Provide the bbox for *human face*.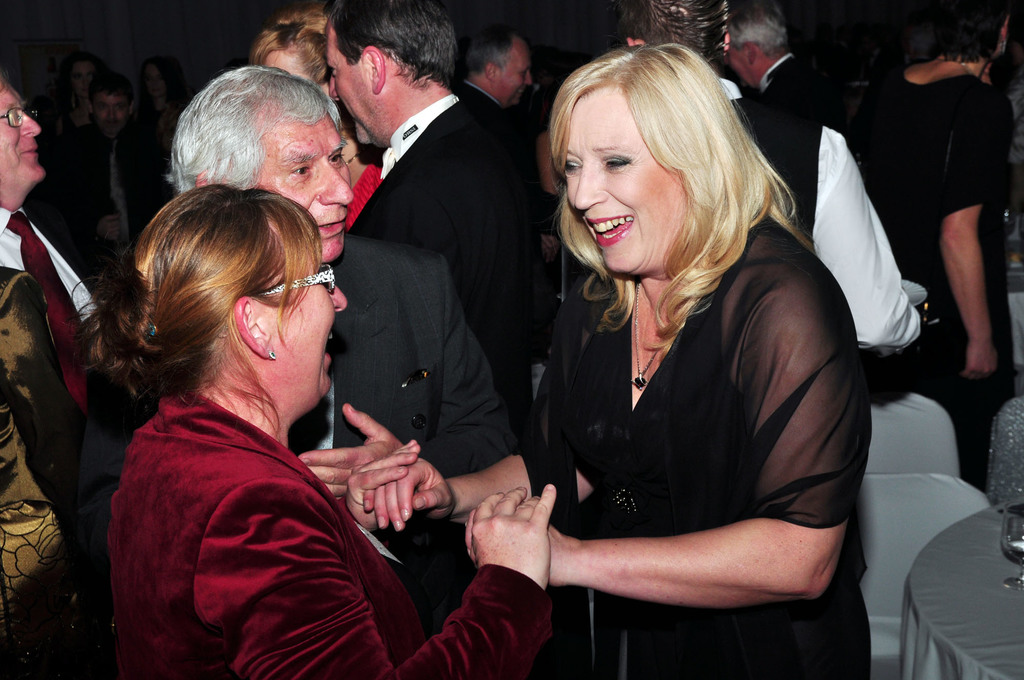
(x1=267, y1=263, x2=351, y2=396).
